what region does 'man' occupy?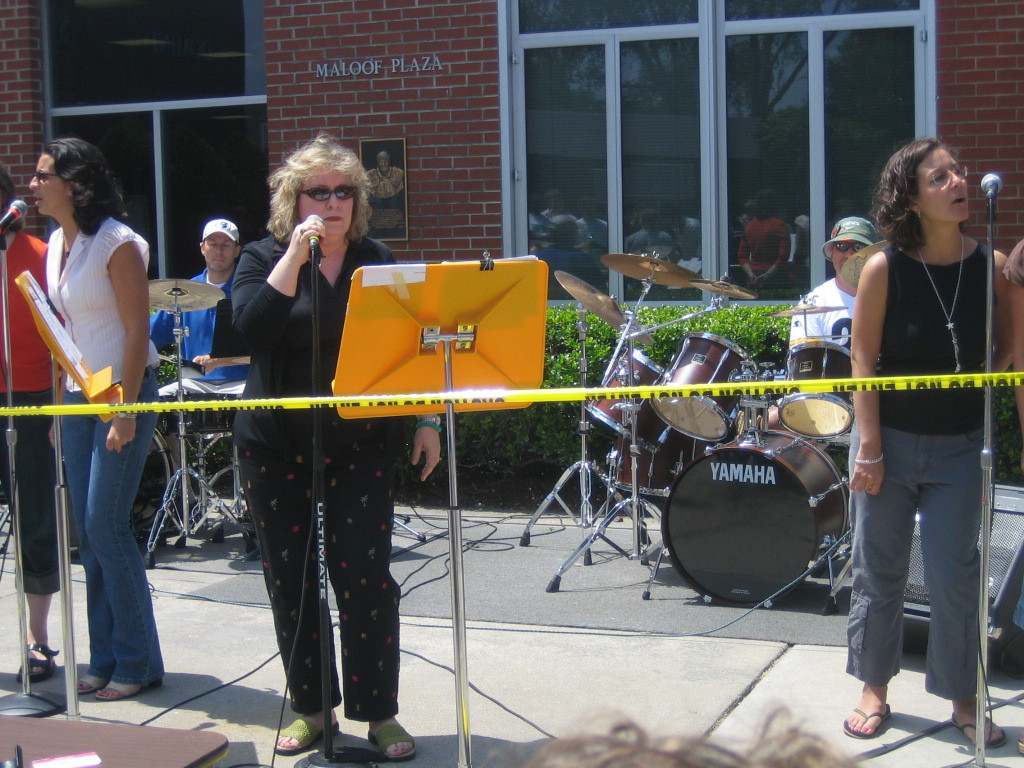
box(757, 216, 883, 420).
